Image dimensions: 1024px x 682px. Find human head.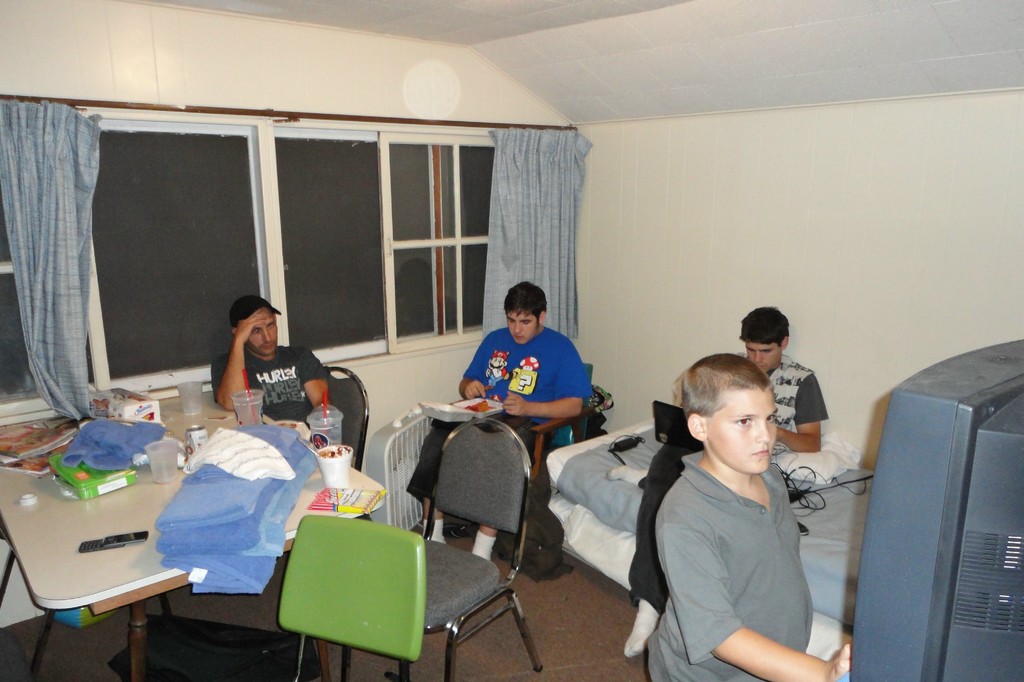
Rect(738, 309, 793, 373).
